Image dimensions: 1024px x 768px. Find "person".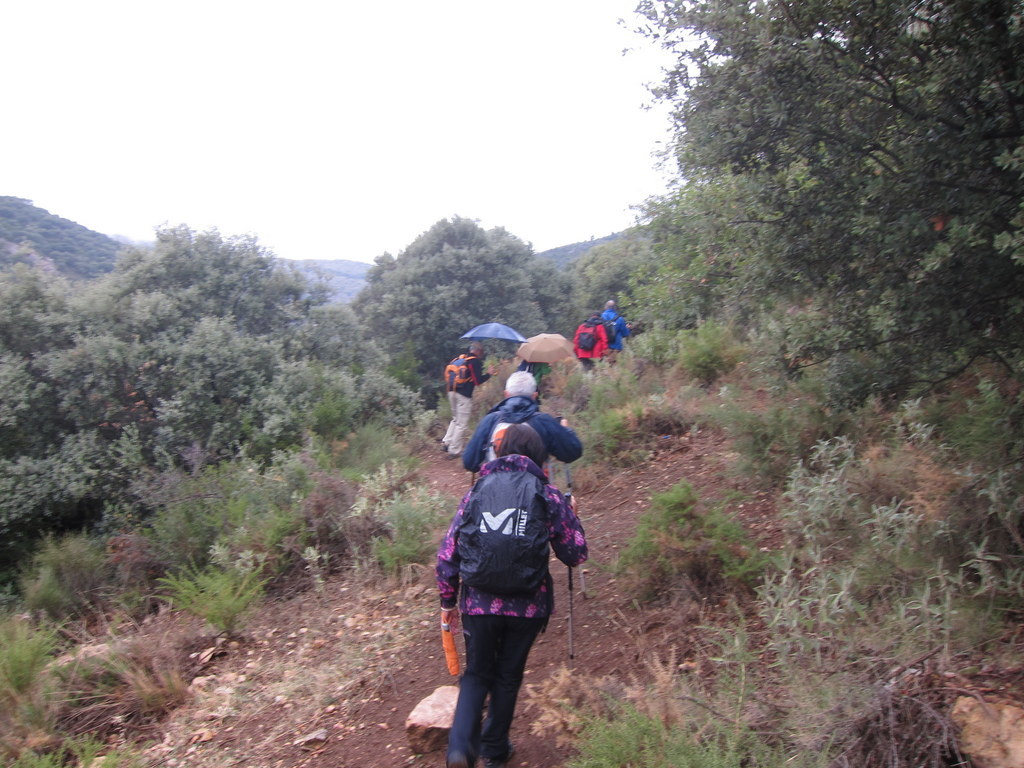
[595, 296, 633, 357].
